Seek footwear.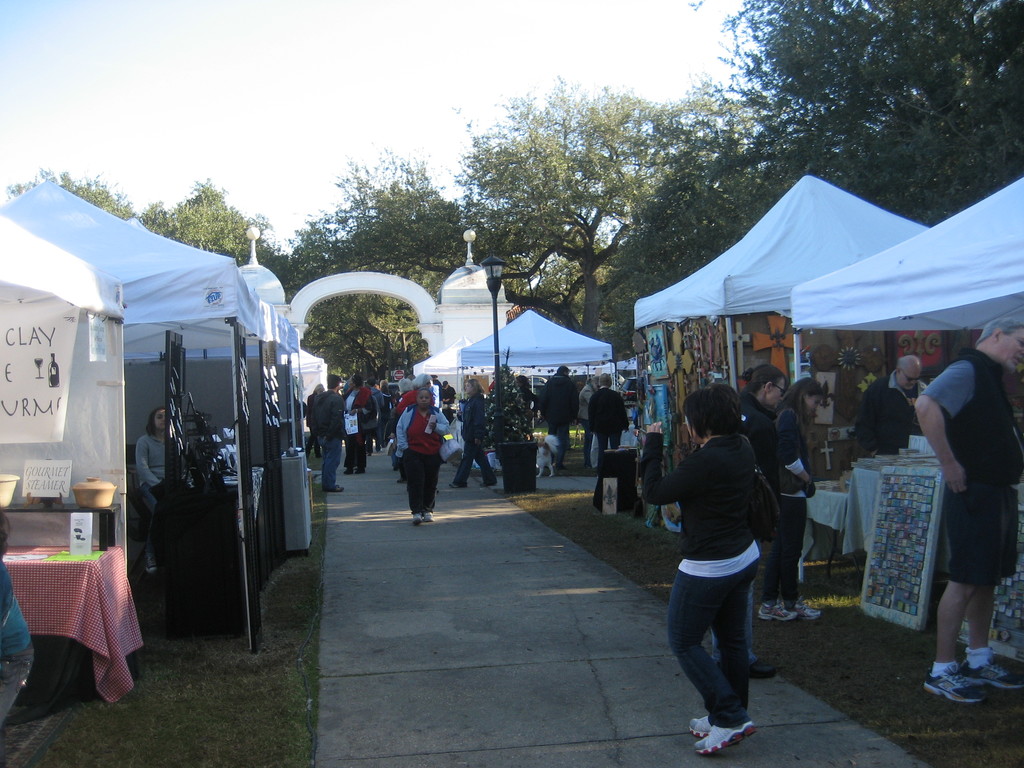
detection(687, 706, 710, 738).
